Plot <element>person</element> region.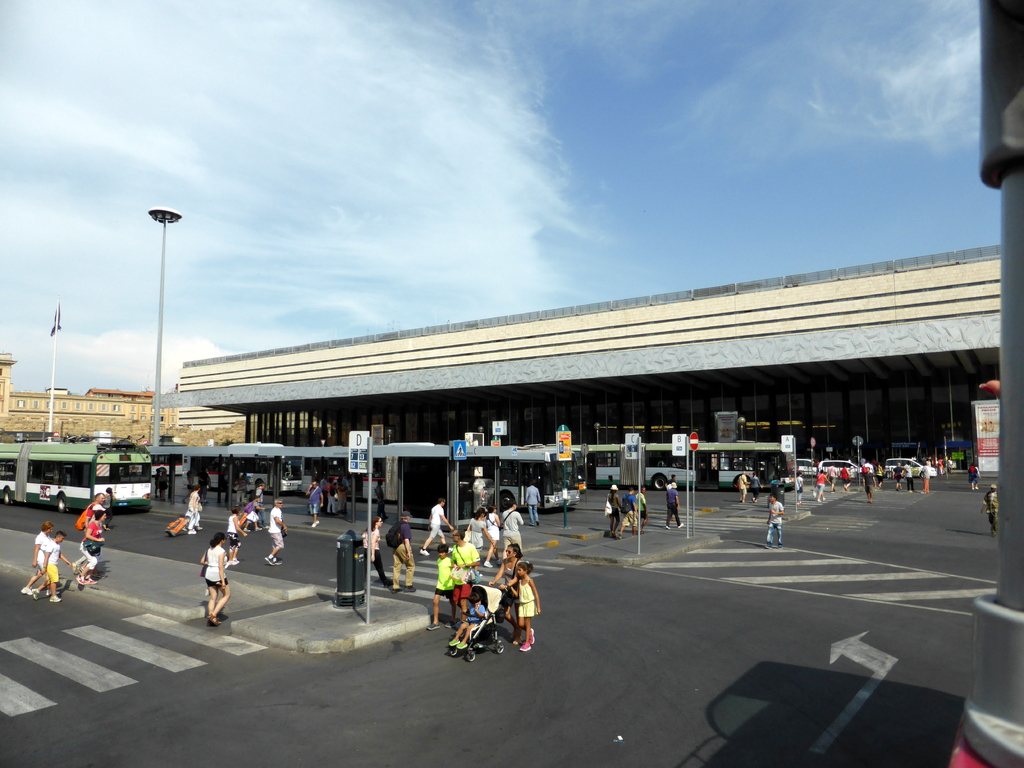
Plotted at bbox(454, 528, 477, 620).
